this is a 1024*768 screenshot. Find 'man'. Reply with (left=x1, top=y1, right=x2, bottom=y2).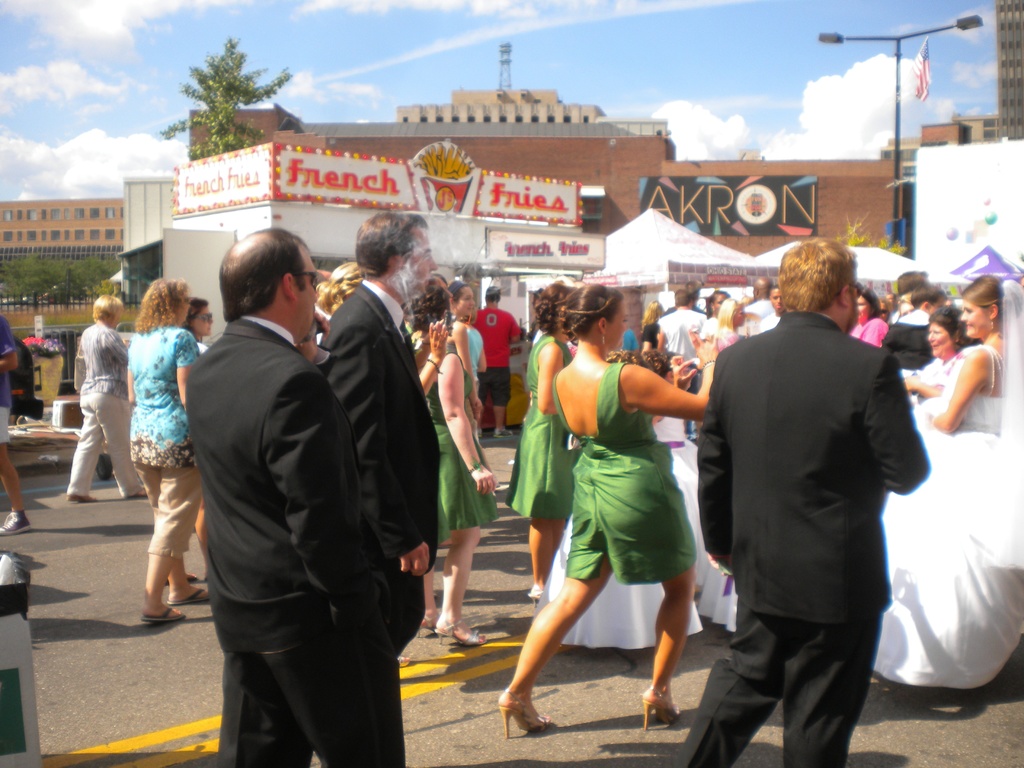
(left=692, top=227, right=934, bottom=767).
